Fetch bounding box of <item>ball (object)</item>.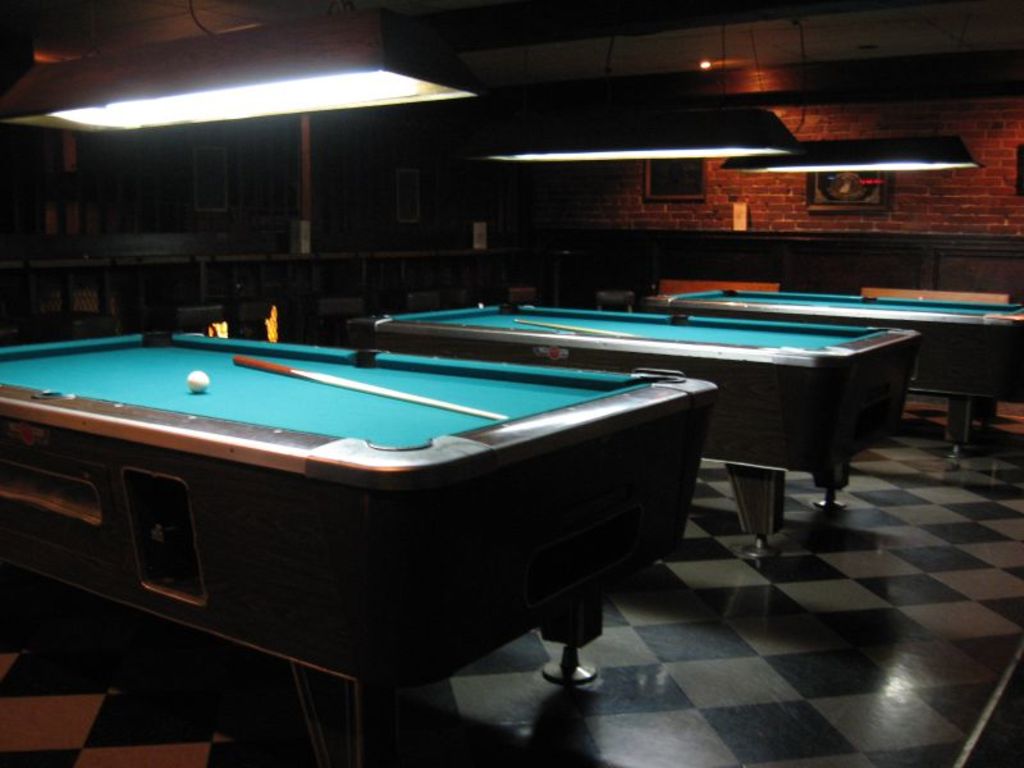
Bbox: [188, 370, 206, 393].
